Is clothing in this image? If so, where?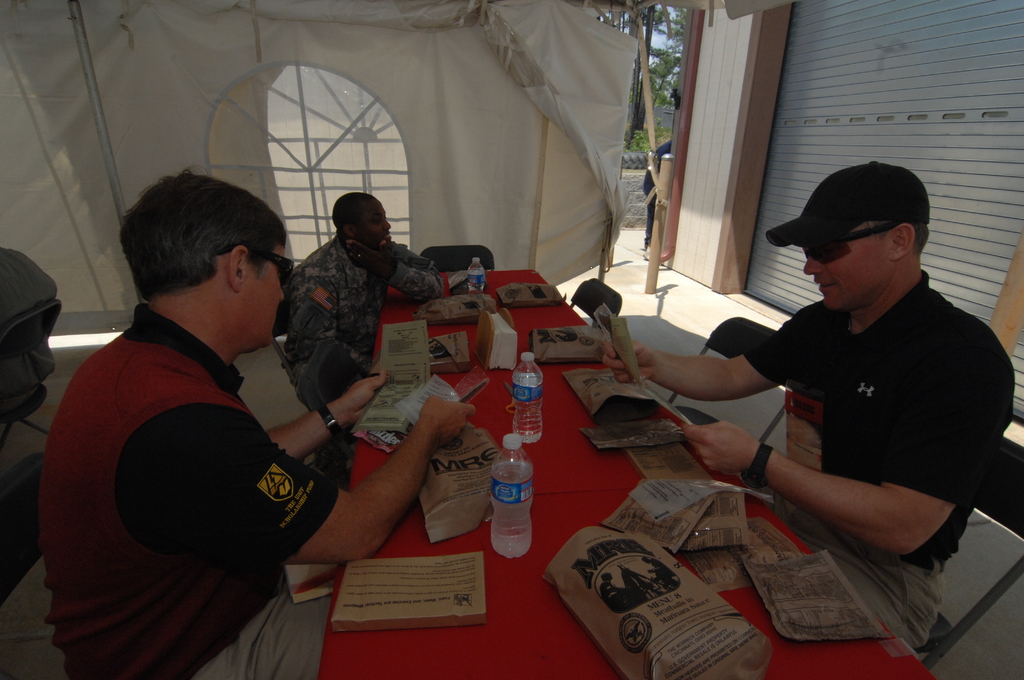
Yes, at [31, 299, 351, 676].
